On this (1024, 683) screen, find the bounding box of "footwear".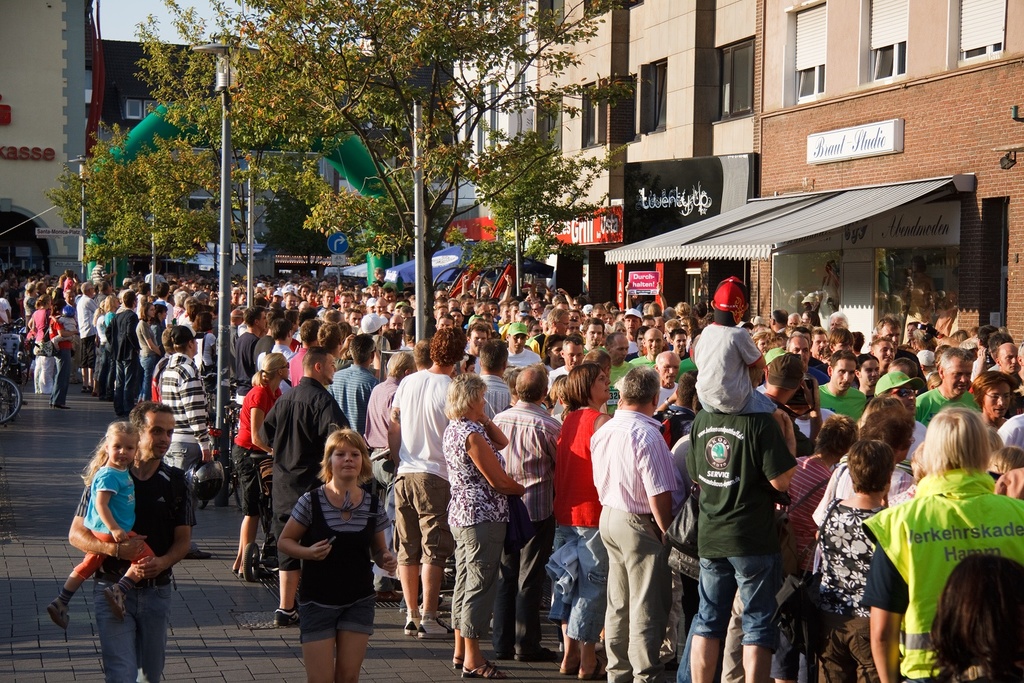
Bounding box: <box>381,572,401,590</box>.
